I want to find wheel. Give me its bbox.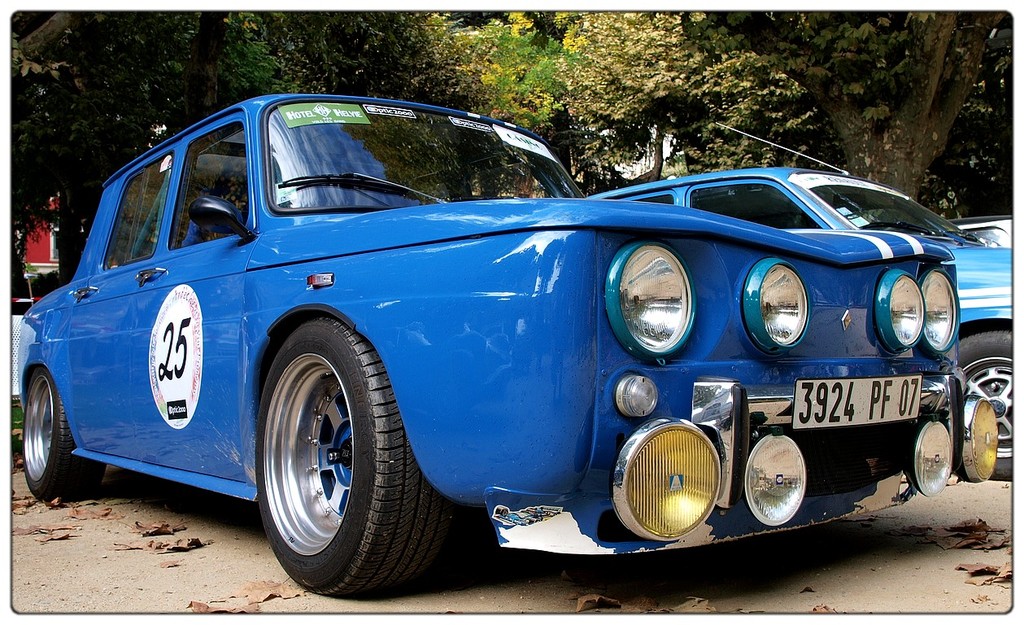
l=17, t=370, r=104, b=507.
